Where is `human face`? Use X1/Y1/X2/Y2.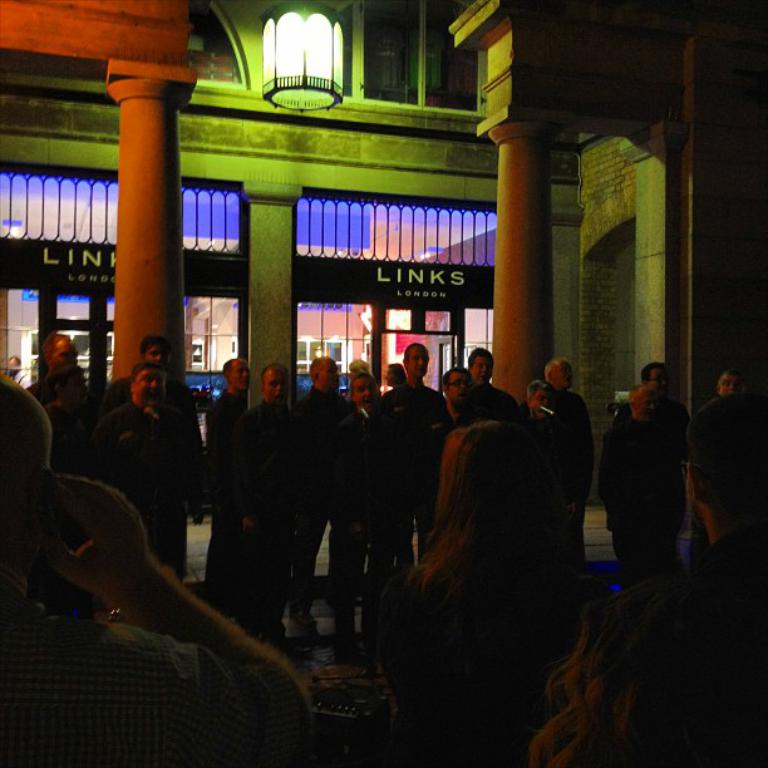
137/364/164/403.
